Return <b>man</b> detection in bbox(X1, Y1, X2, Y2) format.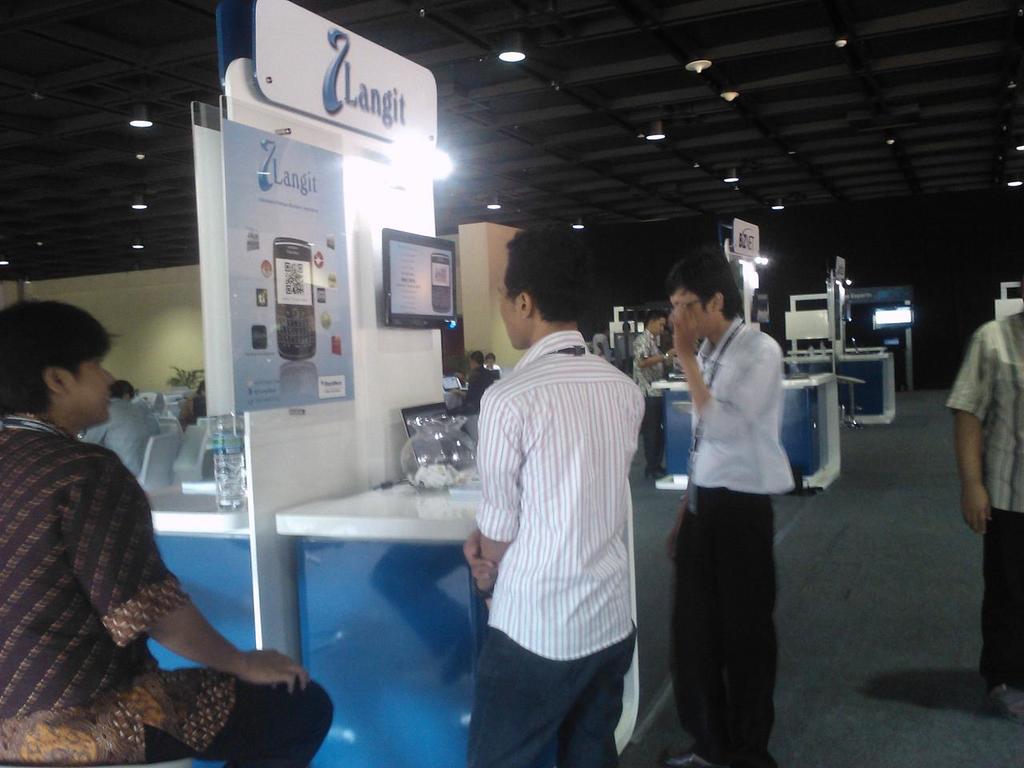
bbox(939, 307, 1023, 725).
